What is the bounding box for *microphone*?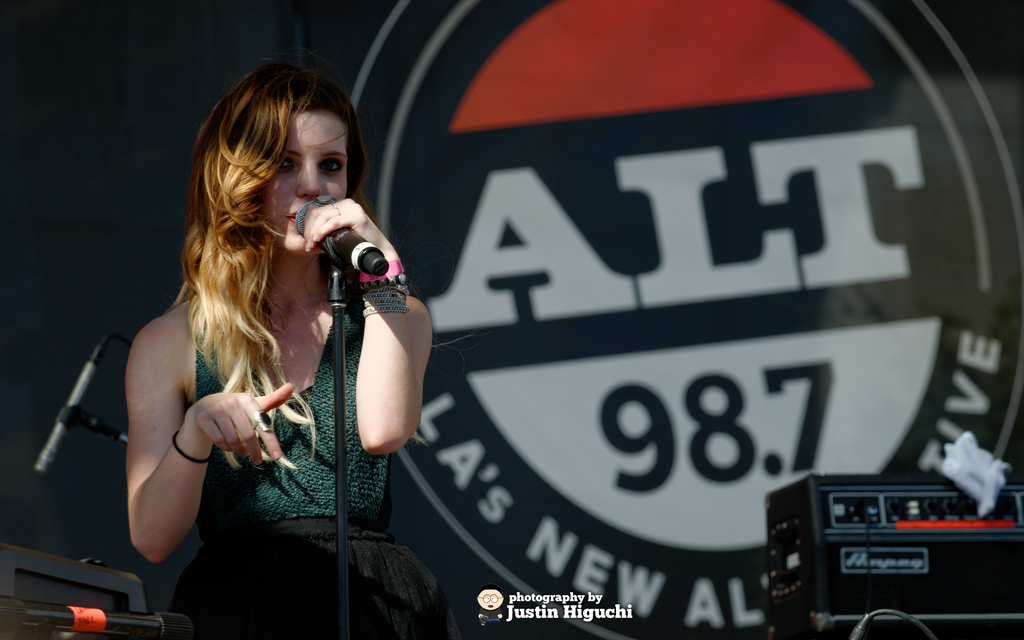
[285,197,387,286].
